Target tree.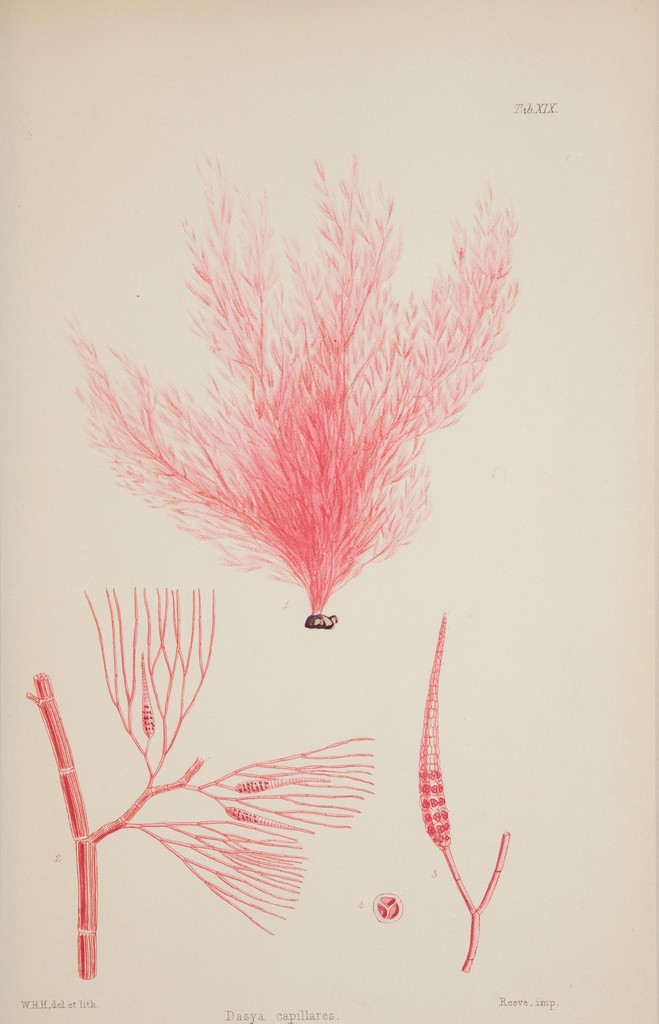
Target region: (left=83, top=120, right=535, bottom=666).
